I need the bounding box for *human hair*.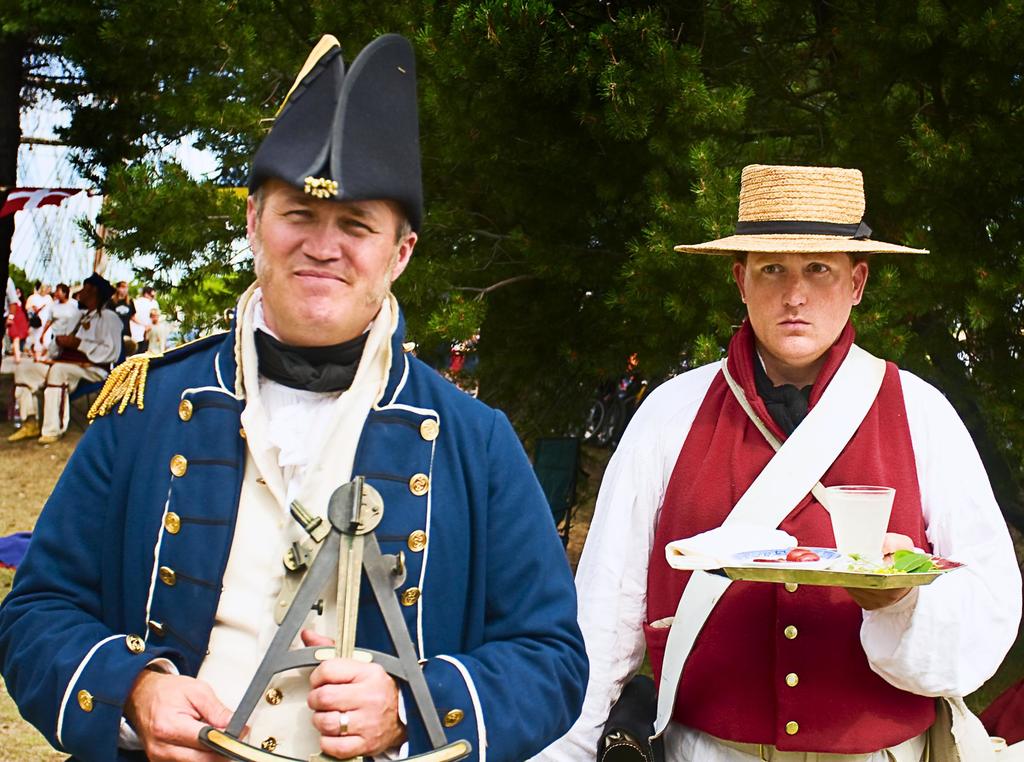
Here it is: (54, 280, 71, 298).
